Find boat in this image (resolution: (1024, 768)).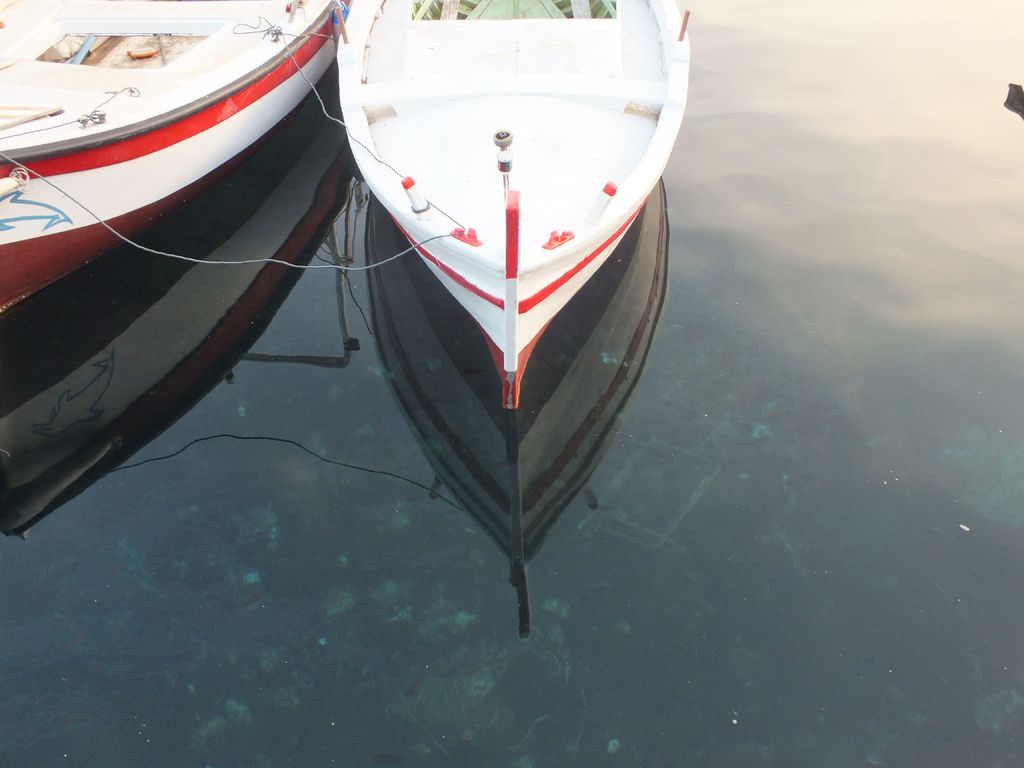
box(328, 0, 701, 419).
